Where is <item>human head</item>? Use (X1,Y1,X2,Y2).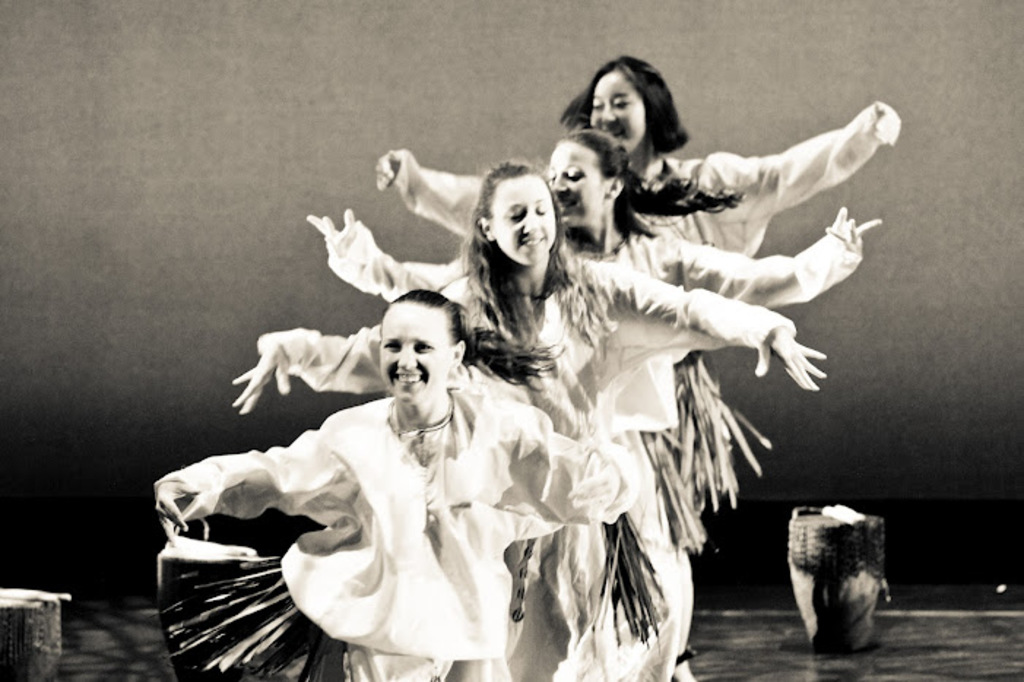
(374,286,469,405).
